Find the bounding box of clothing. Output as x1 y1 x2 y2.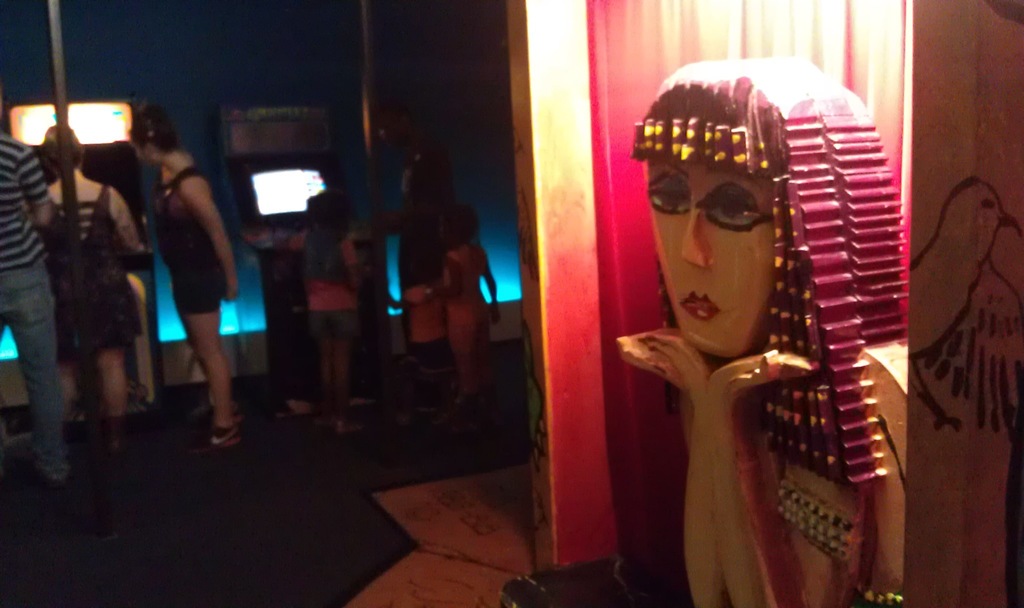
293 207 383 340.
